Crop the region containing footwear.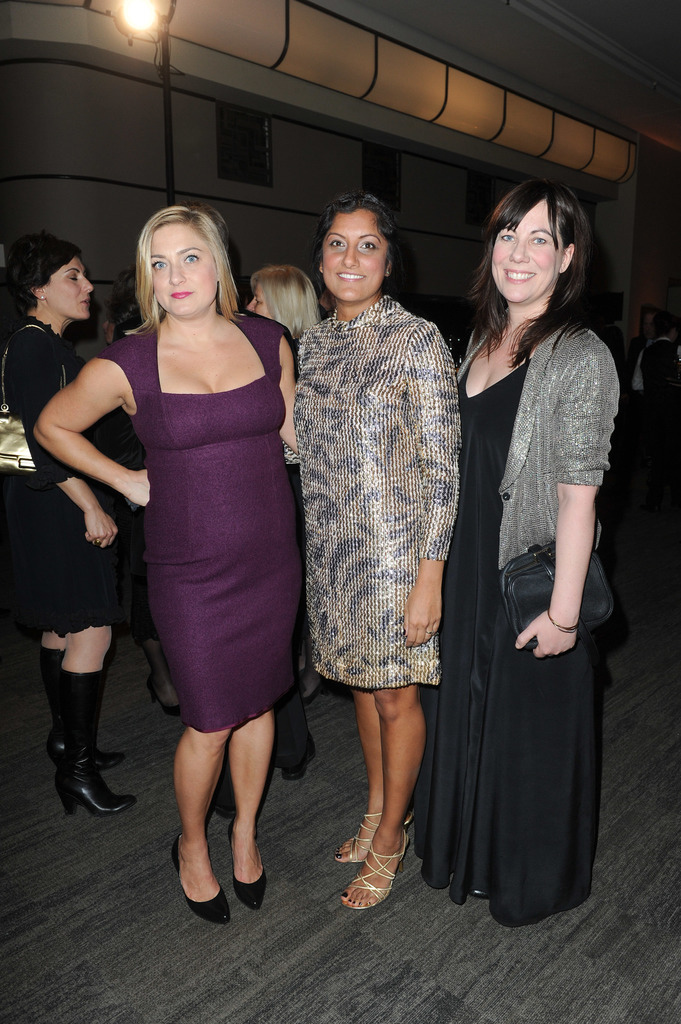
Crop region: rect(346, 829, 410, 915).
